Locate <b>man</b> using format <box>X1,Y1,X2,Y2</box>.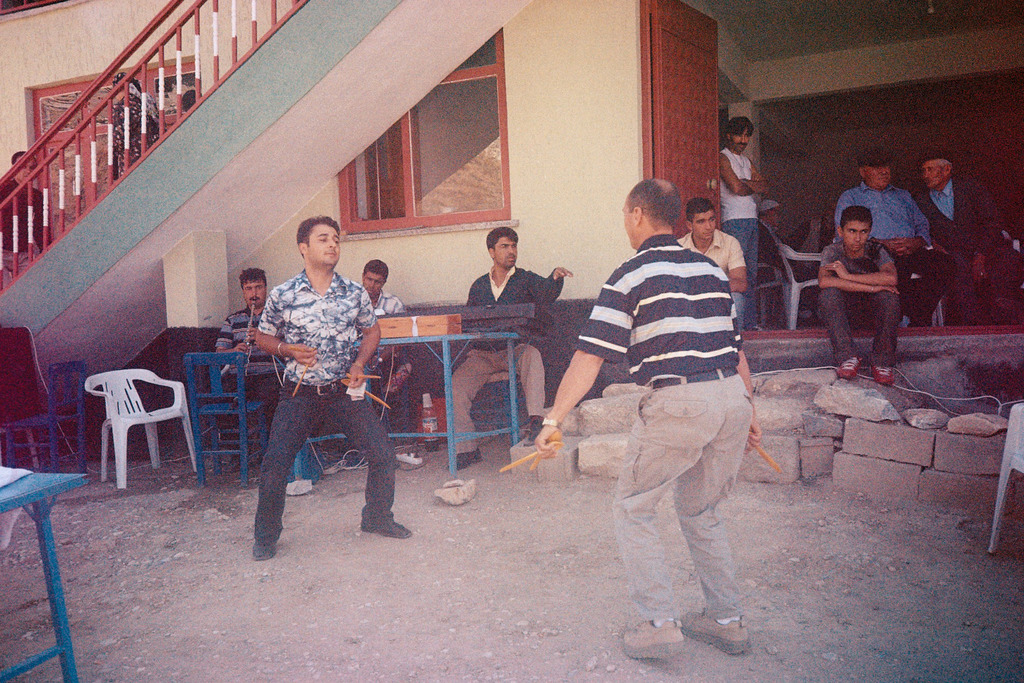
<box>115,69,162,188</box>.
